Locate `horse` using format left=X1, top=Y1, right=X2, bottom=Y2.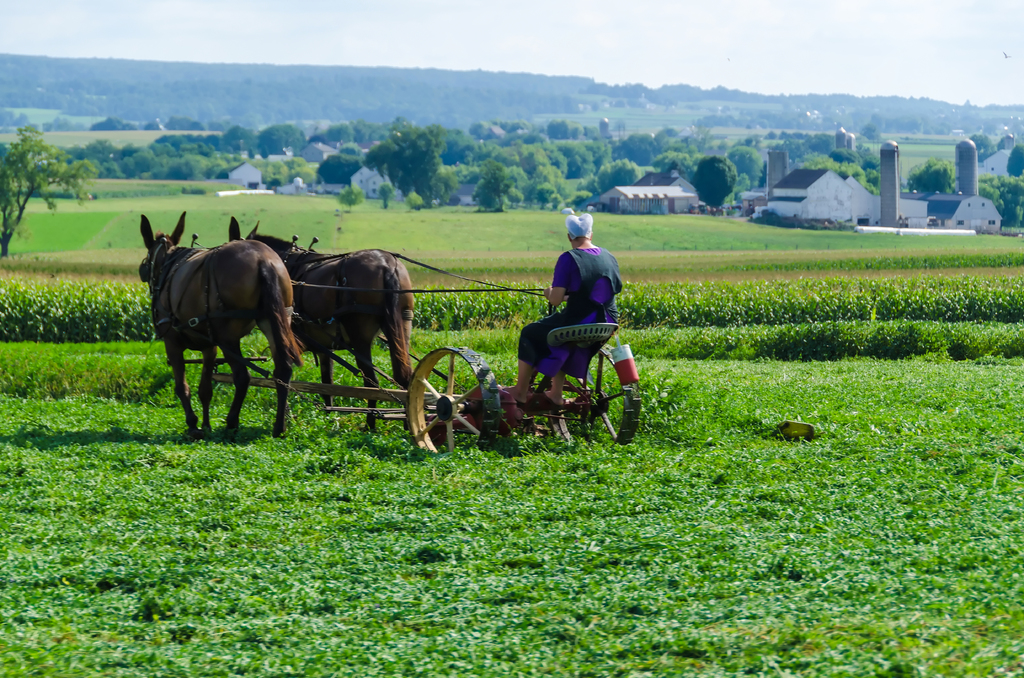
left=140, top=212, right=307, bottom=437.
